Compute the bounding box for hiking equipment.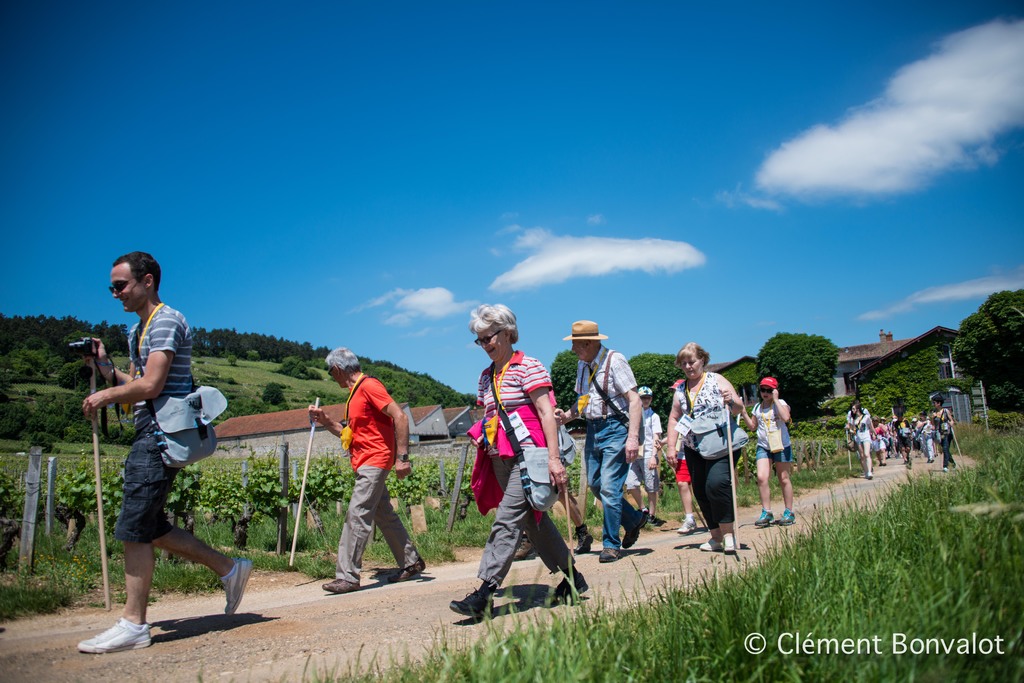
region(723, 396, 737, 551).
